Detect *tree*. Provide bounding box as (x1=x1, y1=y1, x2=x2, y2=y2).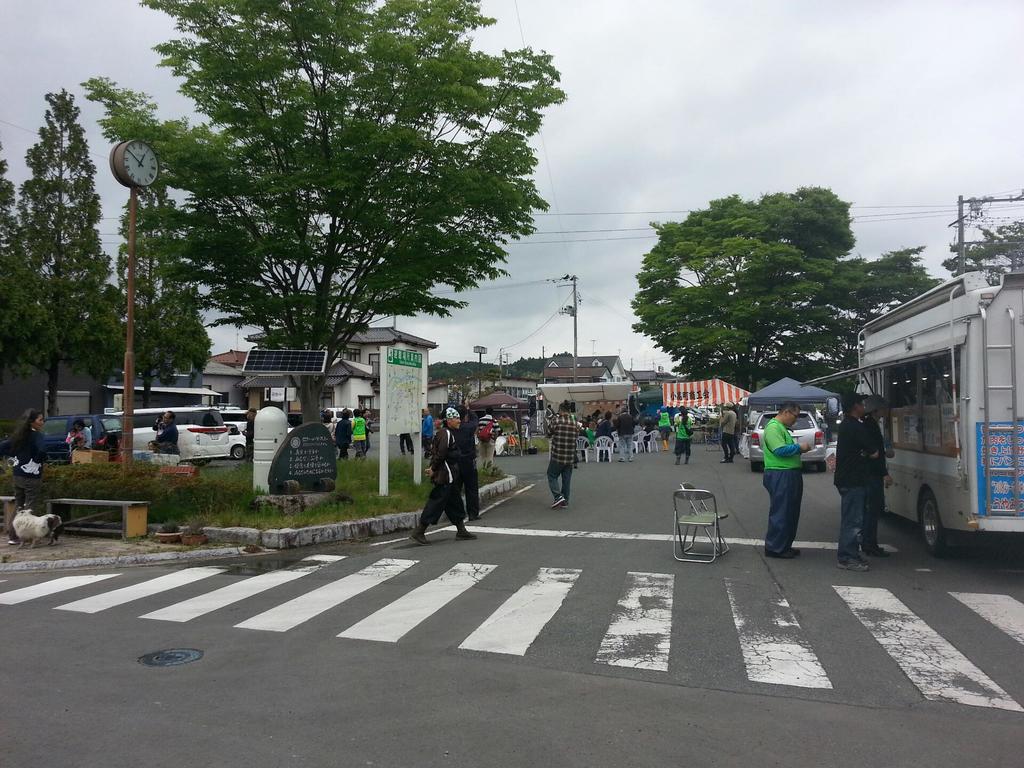
(x1=141, y1=14, x2=548, y2=442).
